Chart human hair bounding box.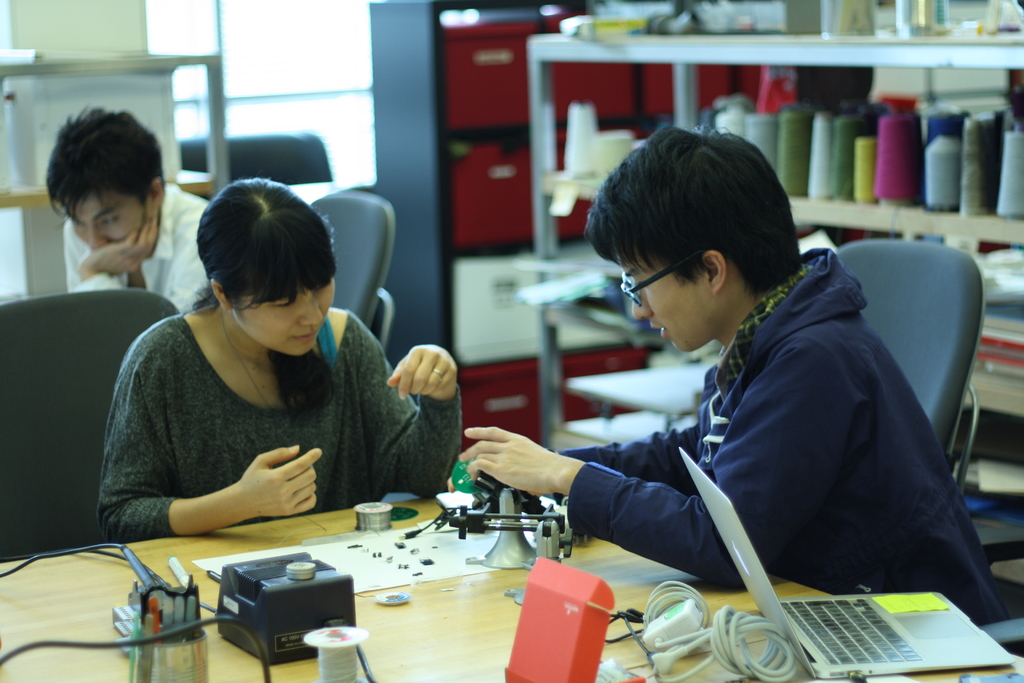
Charted: x1=44, y1=104, x2=166, y2=231.
